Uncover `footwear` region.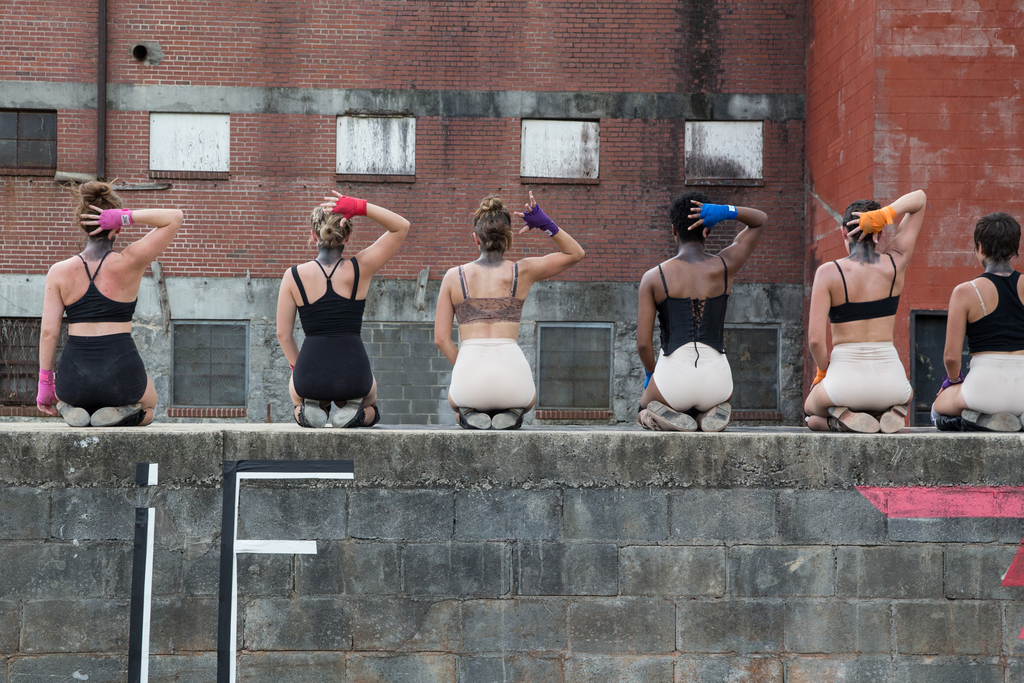
Uncovered: [left=488, top=402, right=532, bottom=425].
